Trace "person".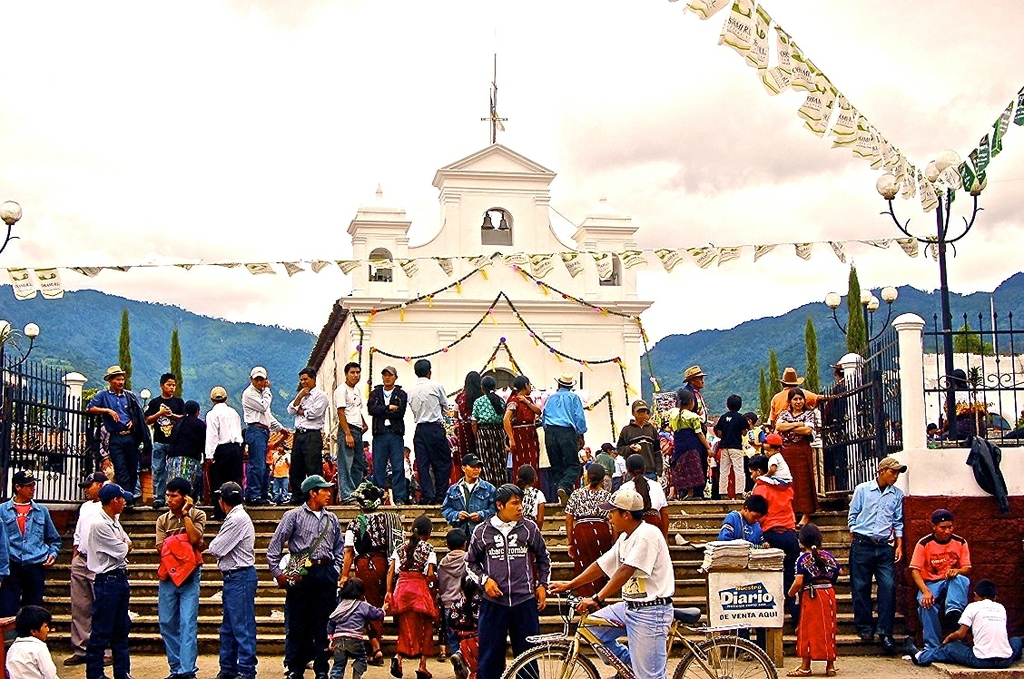
Traced to left=342, top=481, right=400, bottom=665.
